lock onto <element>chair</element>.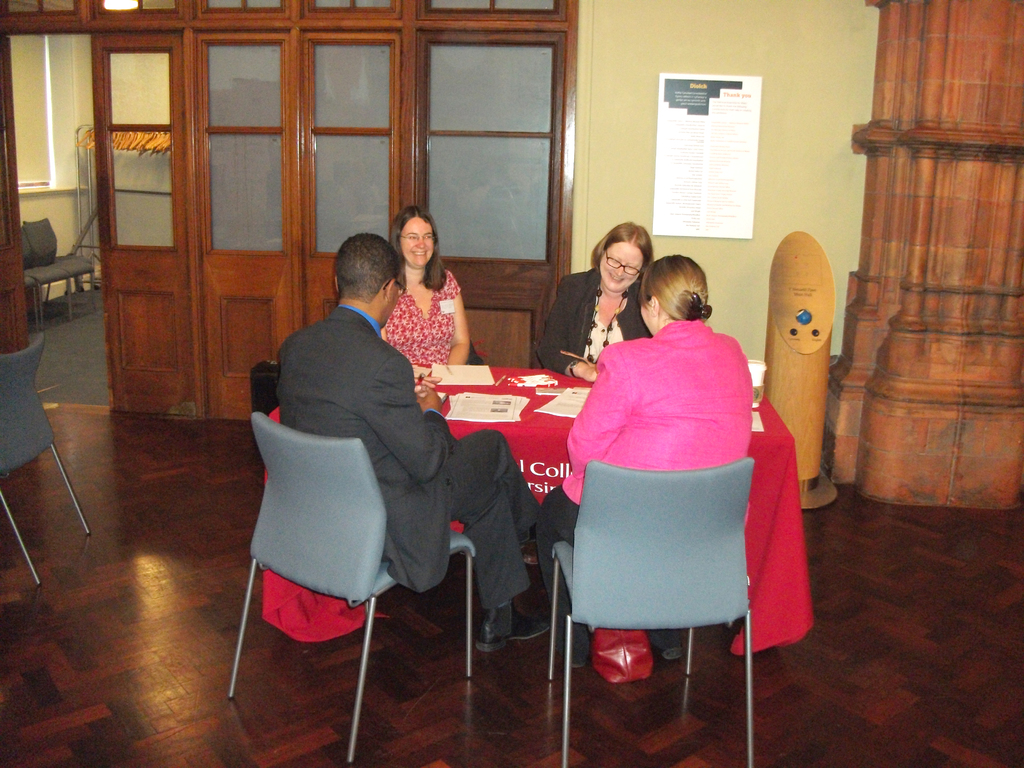
Locked: 0, 333, 88, 583.
